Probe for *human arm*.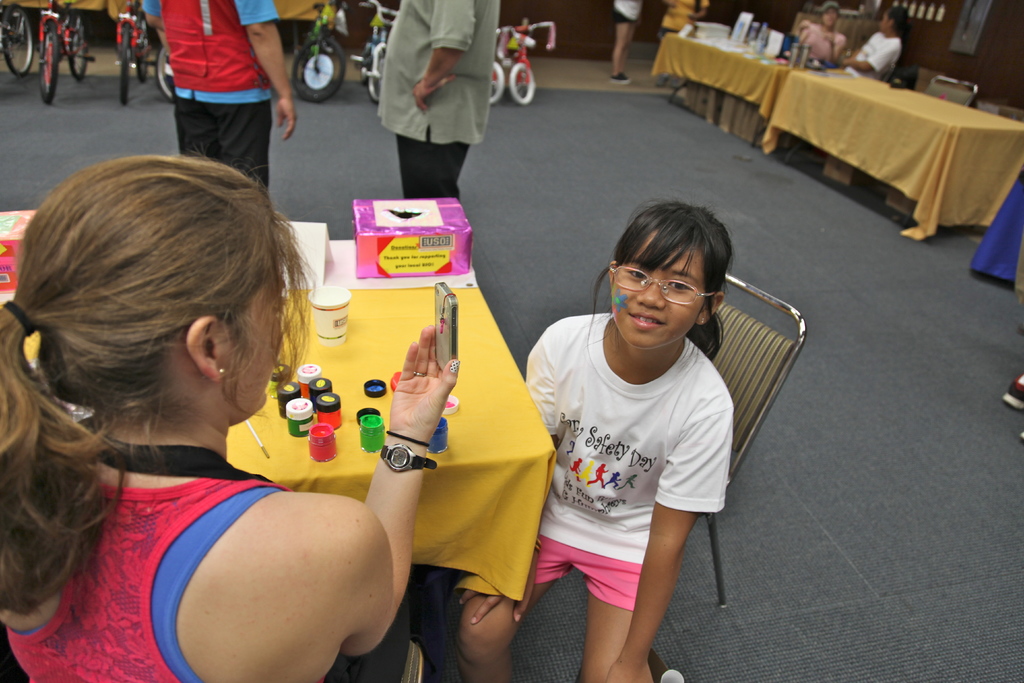
Probe result: [241, 0, 306, 143].
